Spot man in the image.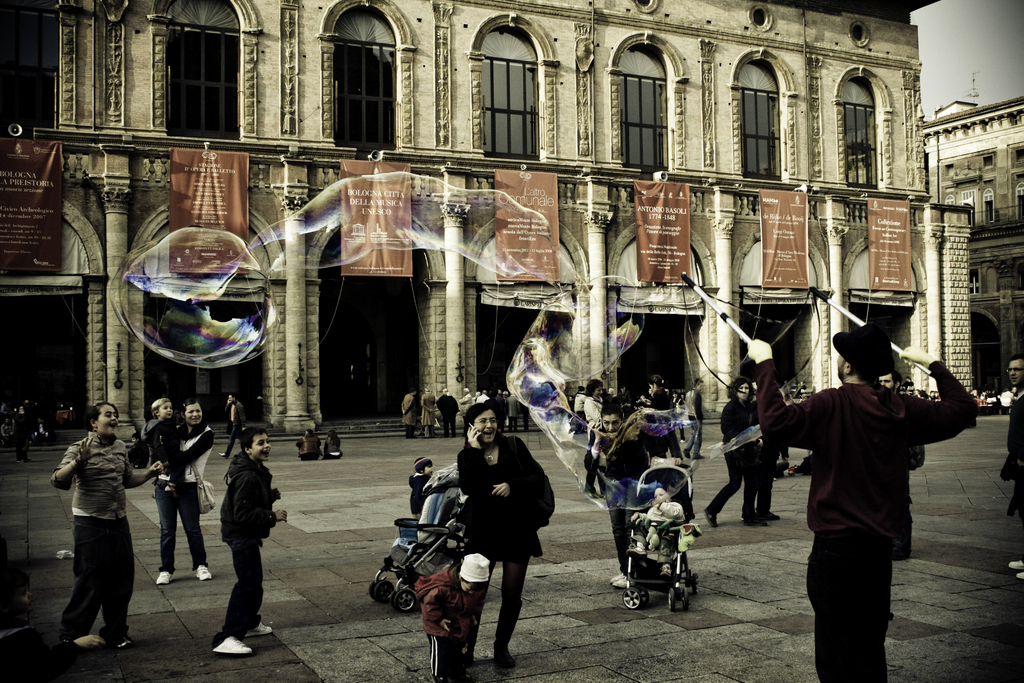
man found at select_region(200, 427, 278, 650).
